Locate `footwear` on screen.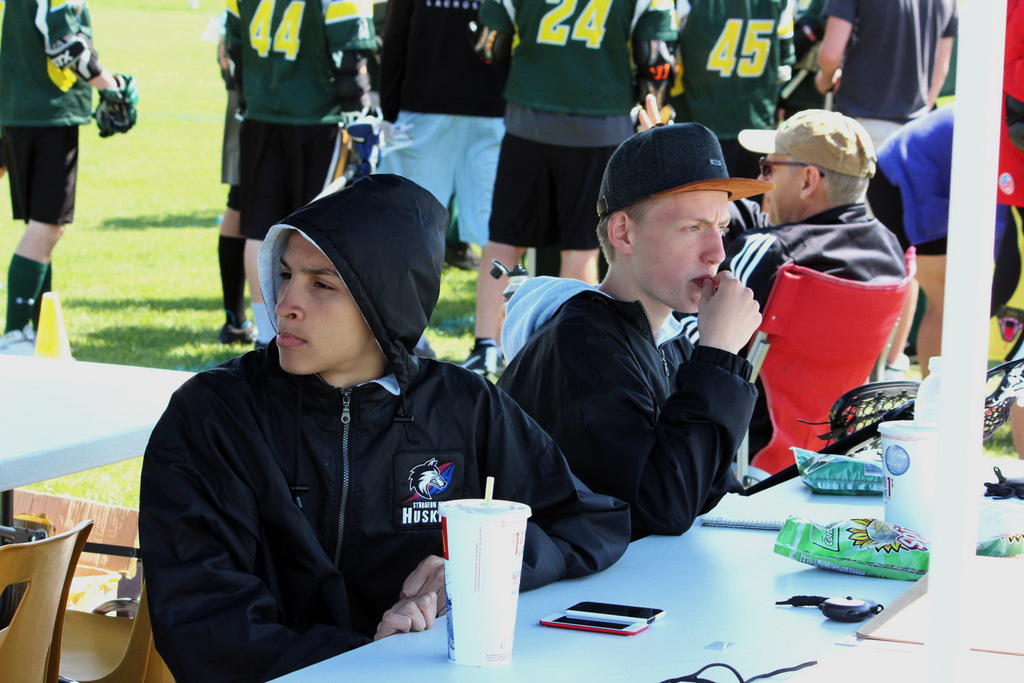
On screen at <region>0, 320, 36, 359</region>.
